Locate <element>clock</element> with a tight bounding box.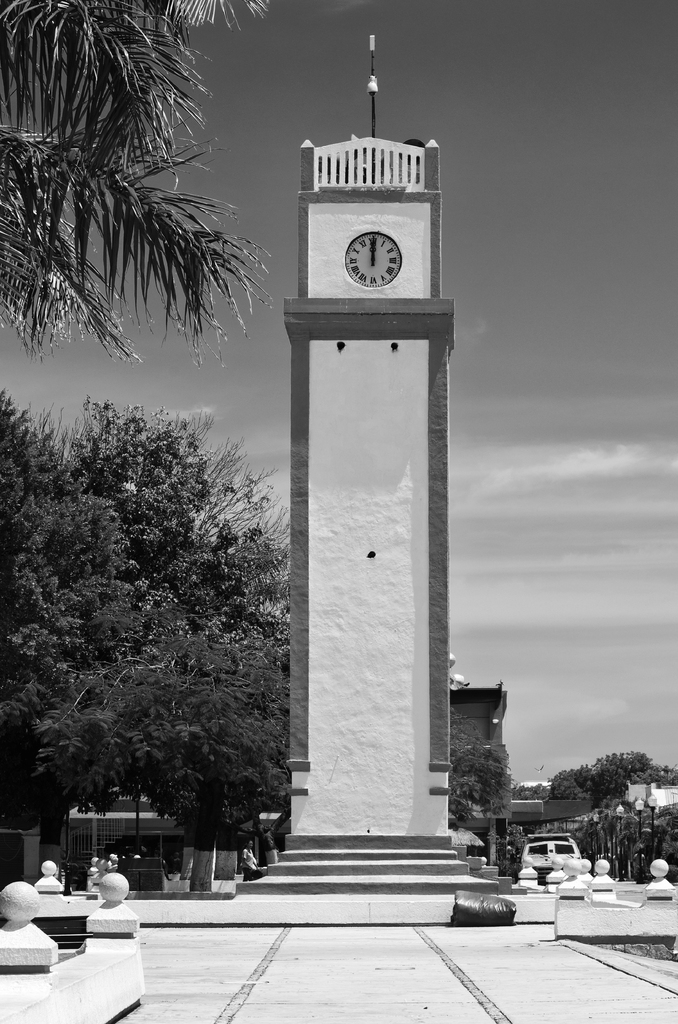
crop(347, 226, 403, 287).
